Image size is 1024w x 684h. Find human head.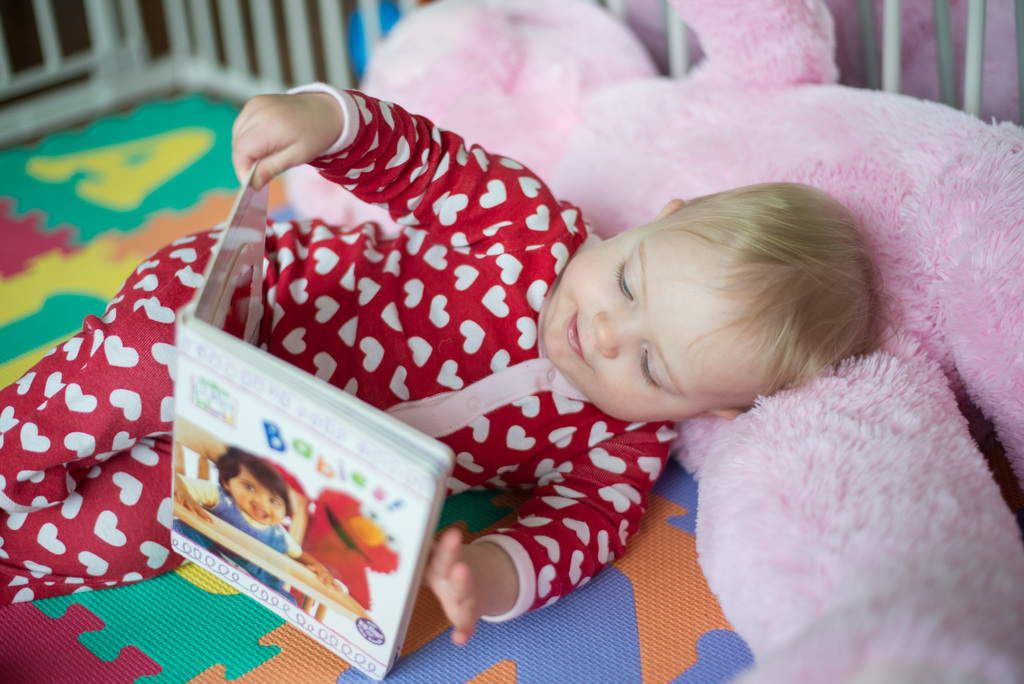
pyautogui.locateOnScreen(548, 177, 892, 432).
